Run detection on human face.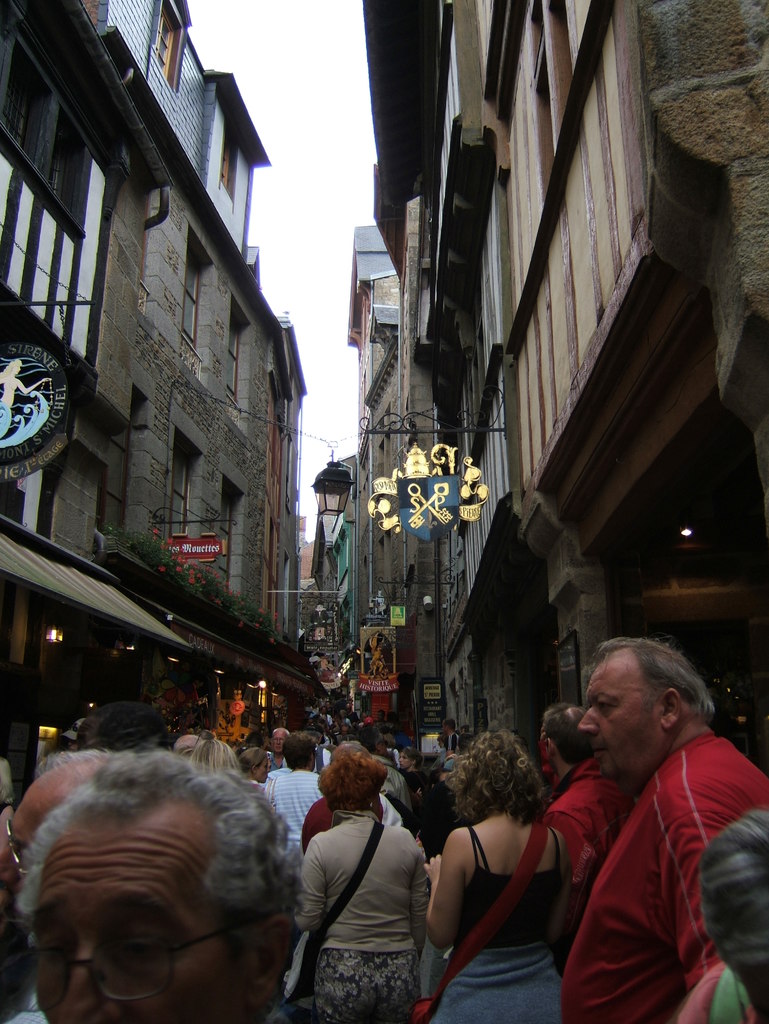
Result: 0:784:56:903.
